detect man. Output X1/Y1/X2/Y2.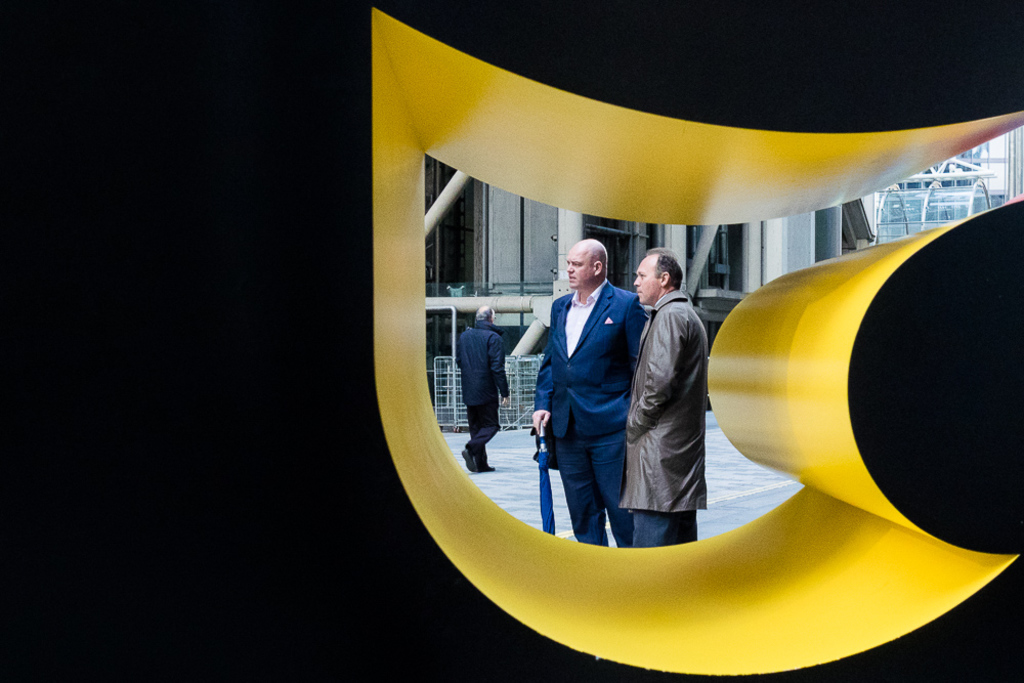
456/298/514/479.
